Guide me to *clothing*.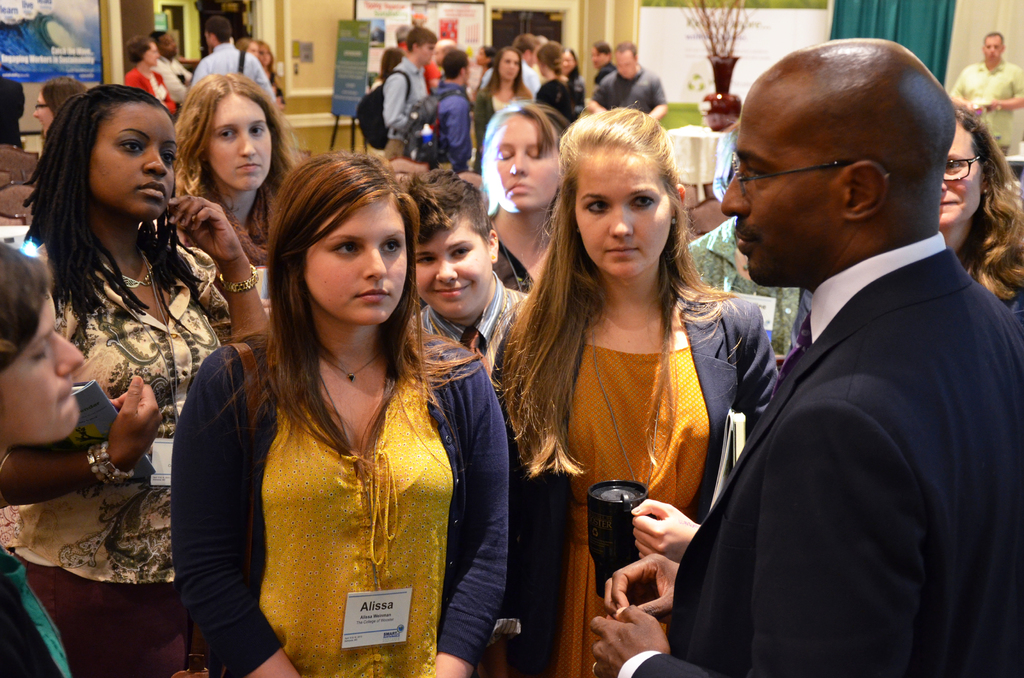
Guidance: {"x1": 186, "y1": 37, "x2": 276, "y2": 93}.
